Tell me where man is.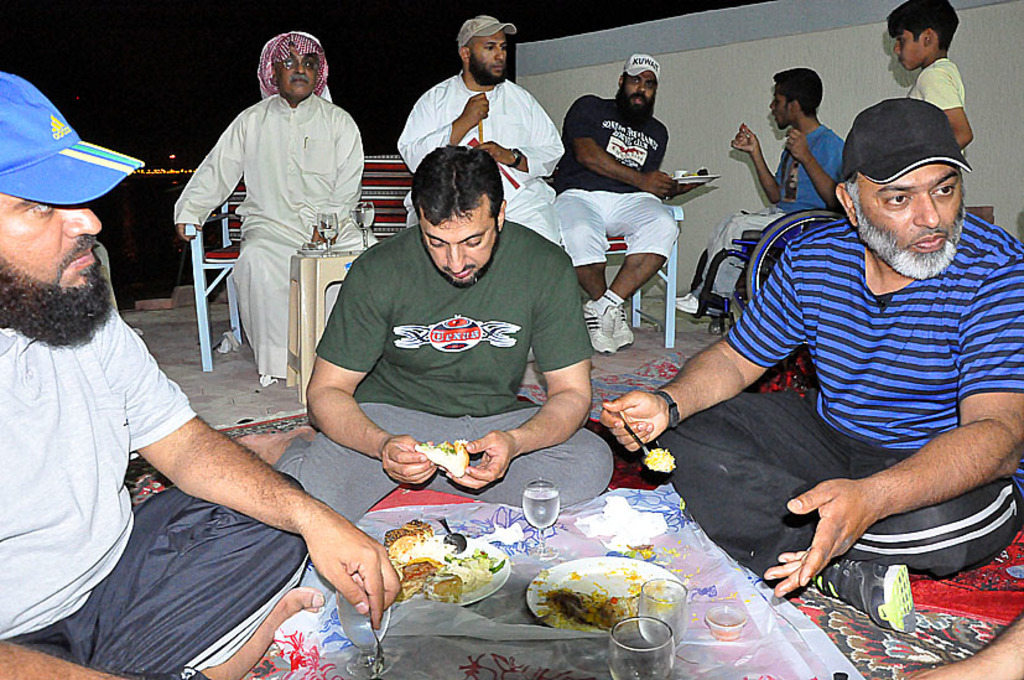
man is at 0 72 402 679.
